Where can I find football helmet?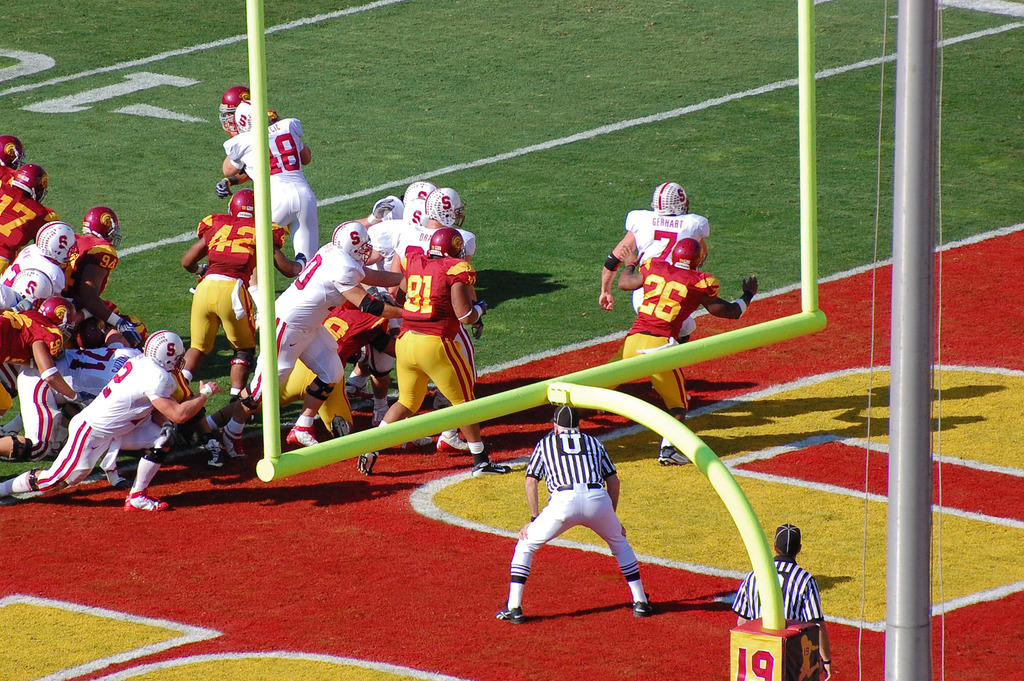
You can find it at detection(12, 267, 55, 303).
